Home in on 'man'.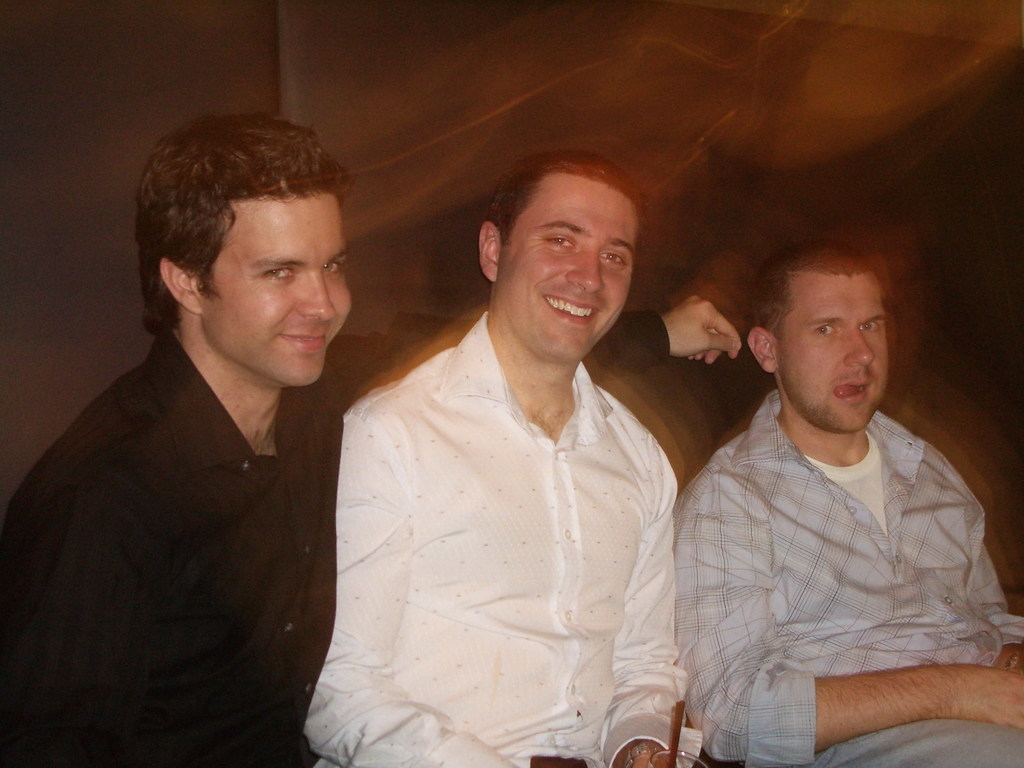
Homed in at [left=675, top=235, right=1023, bottom=767].
